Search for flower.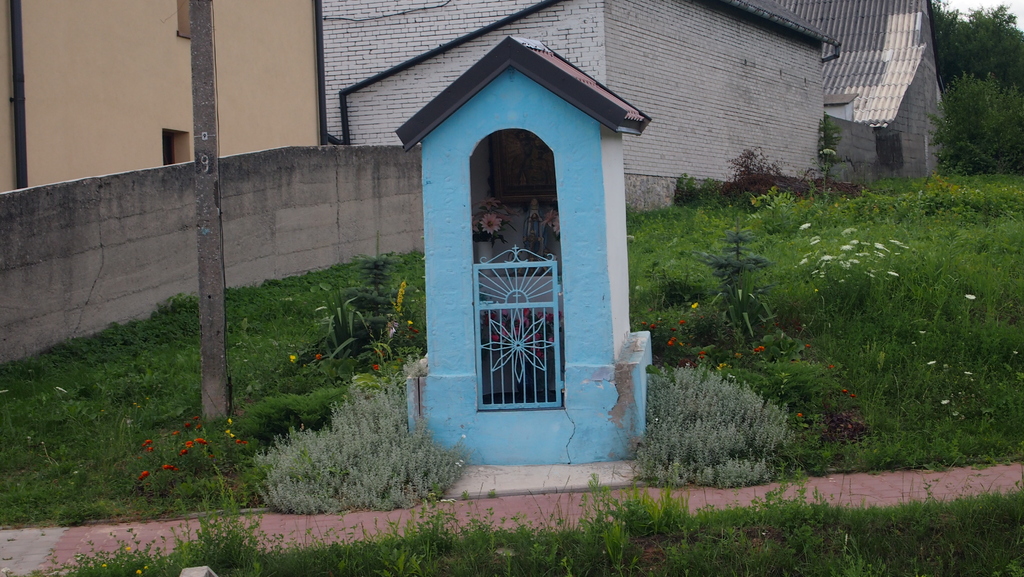
Found at {"left": 668, "top": 334, "right": 691, "bottom": 350}.
